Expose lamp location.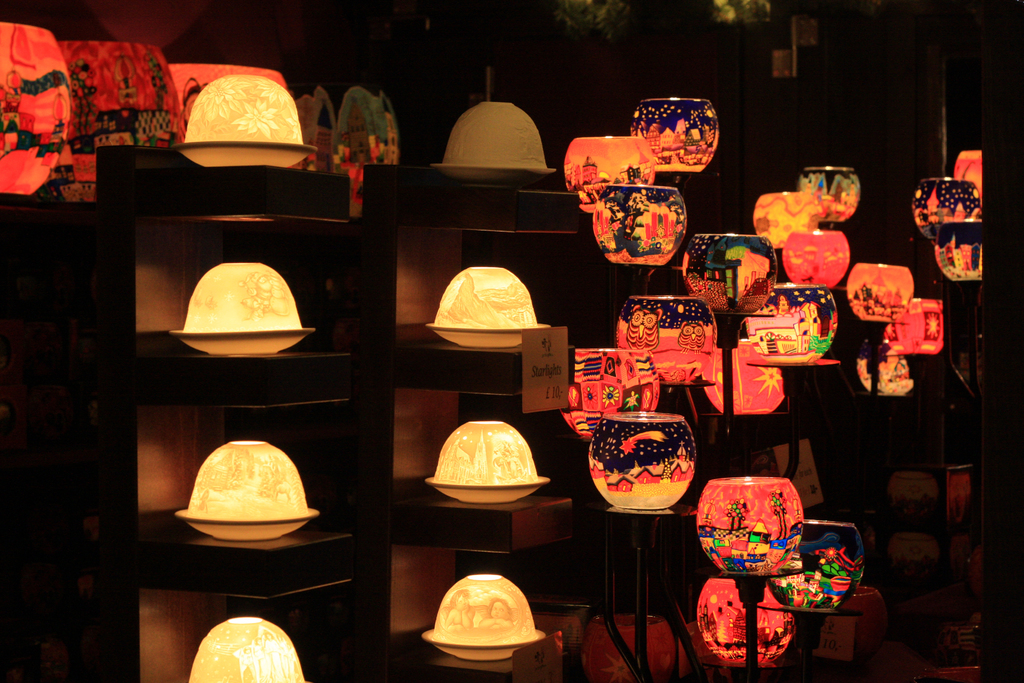
Exposed at x1=187 y1=614 x2=305 y2=682.
